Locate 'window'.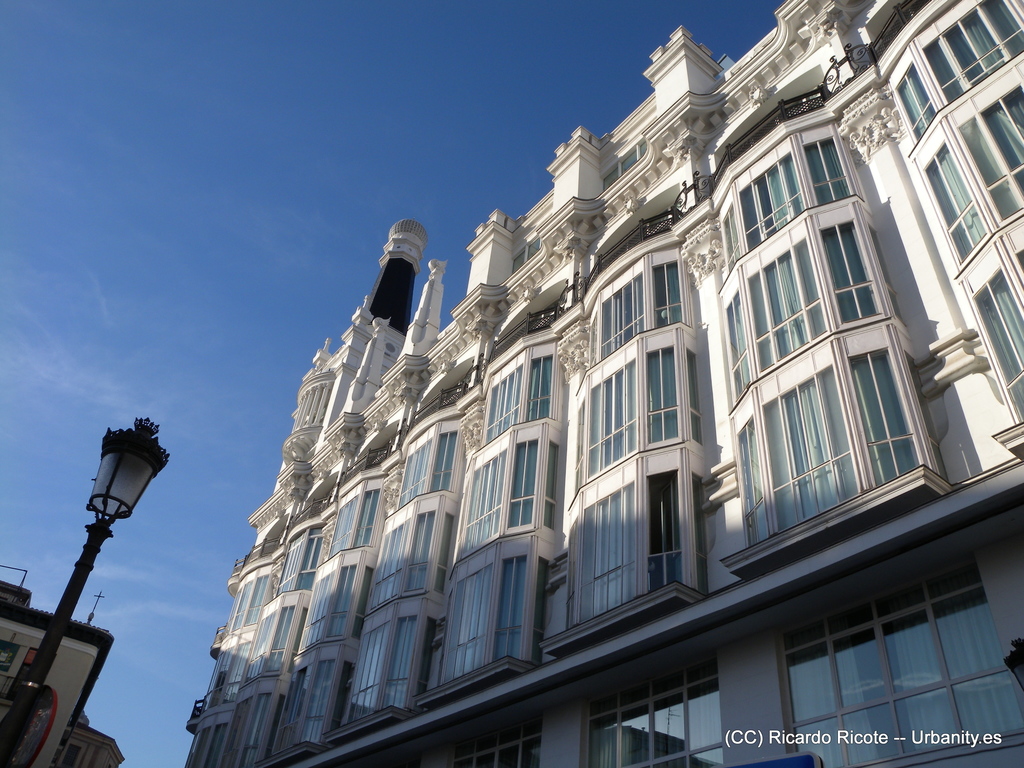
Bounding box: rect(216, 694, 273, 767).
